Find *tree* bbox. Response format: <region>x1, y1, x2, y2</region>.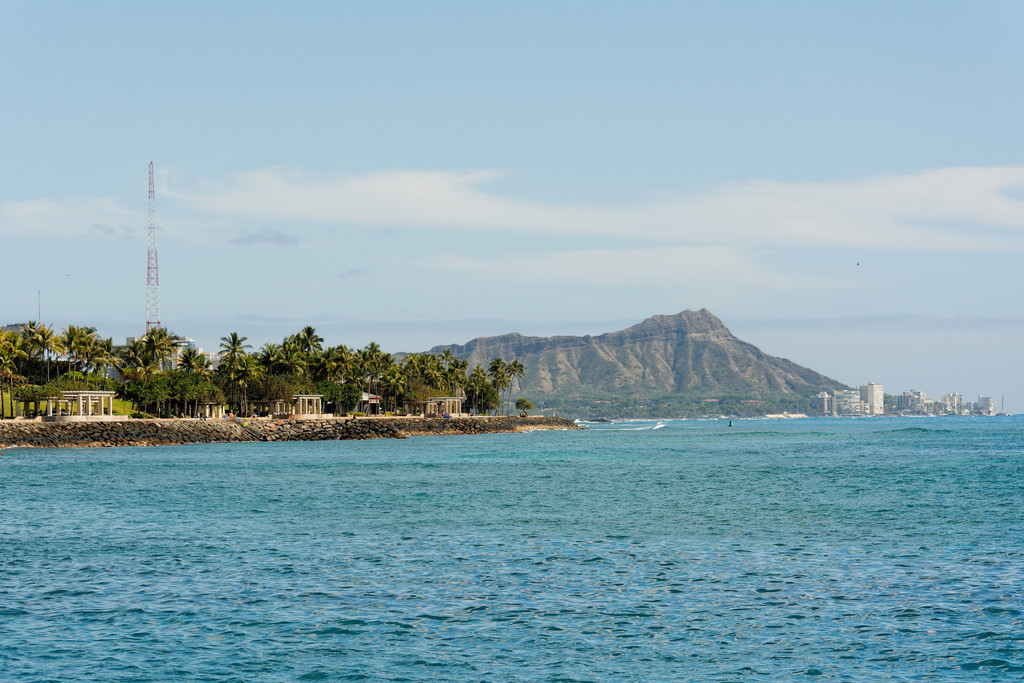
<region>64, 316, 115, 420</region>.
